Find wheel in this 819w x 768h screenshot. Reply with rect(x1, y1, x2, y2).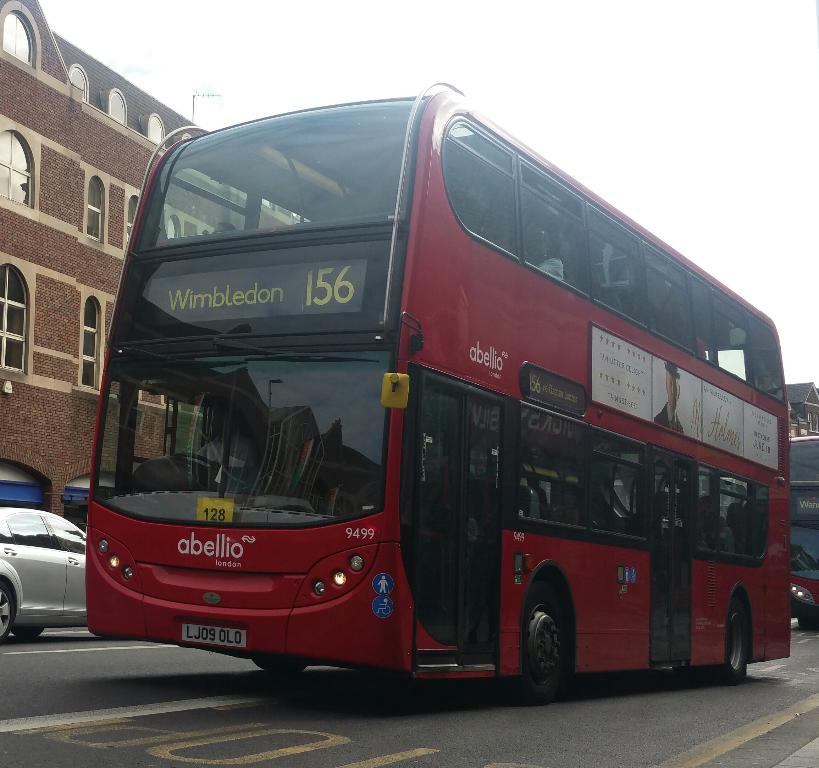
rect(23, 623, 48, 639).
